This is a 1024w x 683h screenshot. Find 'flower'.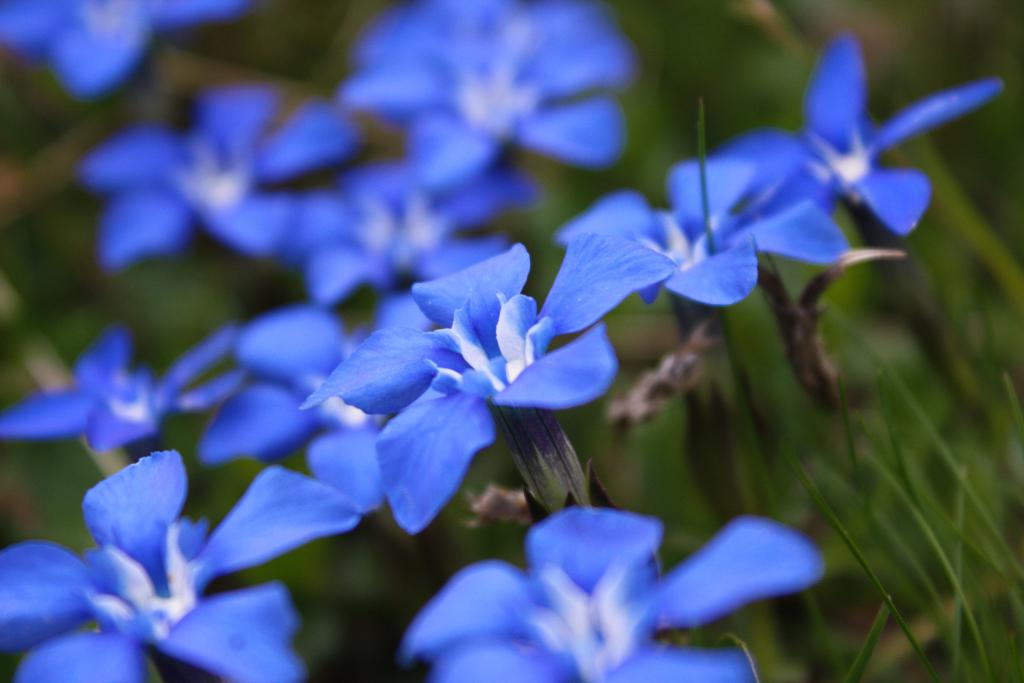
Bounding box: detection(79, 81, 347, 274).
